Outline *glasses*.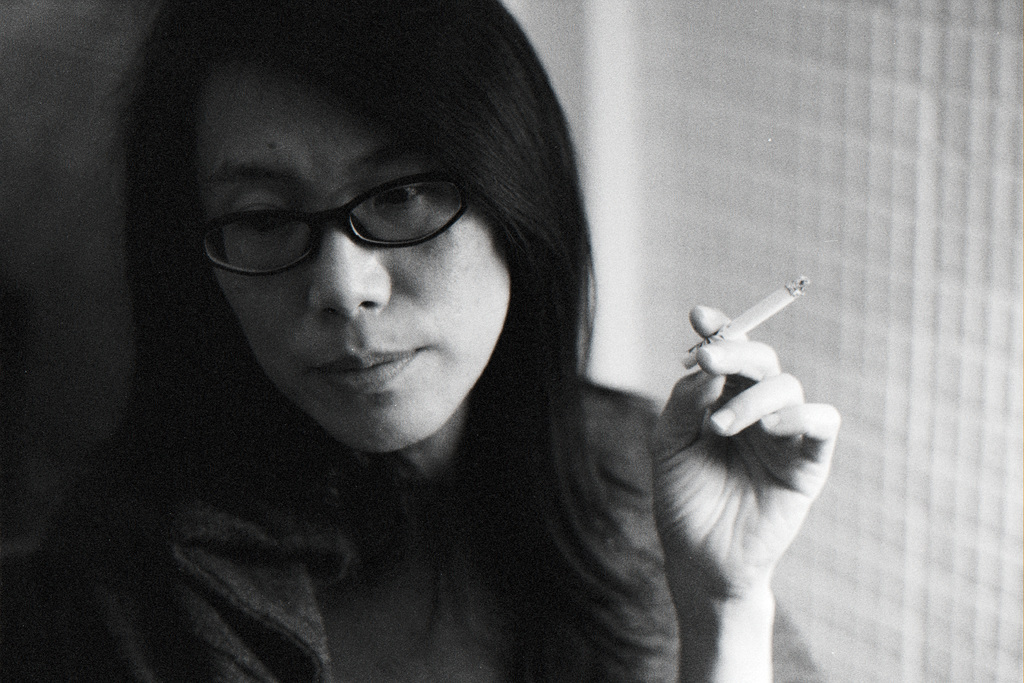
Outline: box=[188, 150, 477, 276].
